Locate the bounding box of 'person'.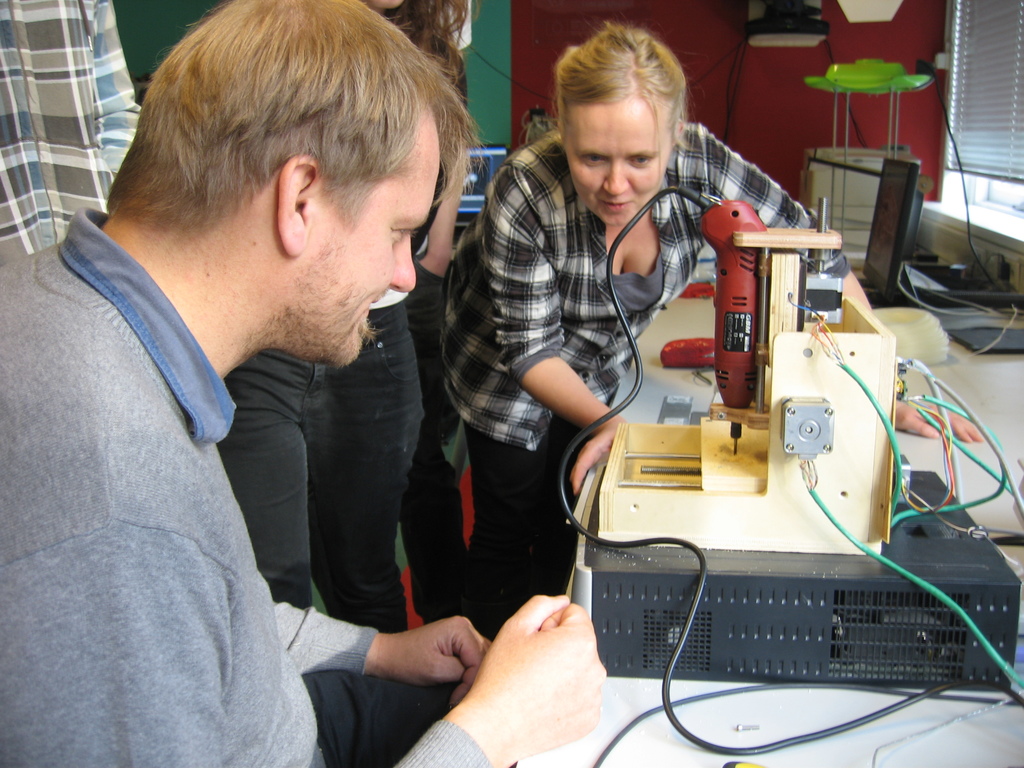
Bounding box: <bbox>438, 19, 950, 627</bbox>.
